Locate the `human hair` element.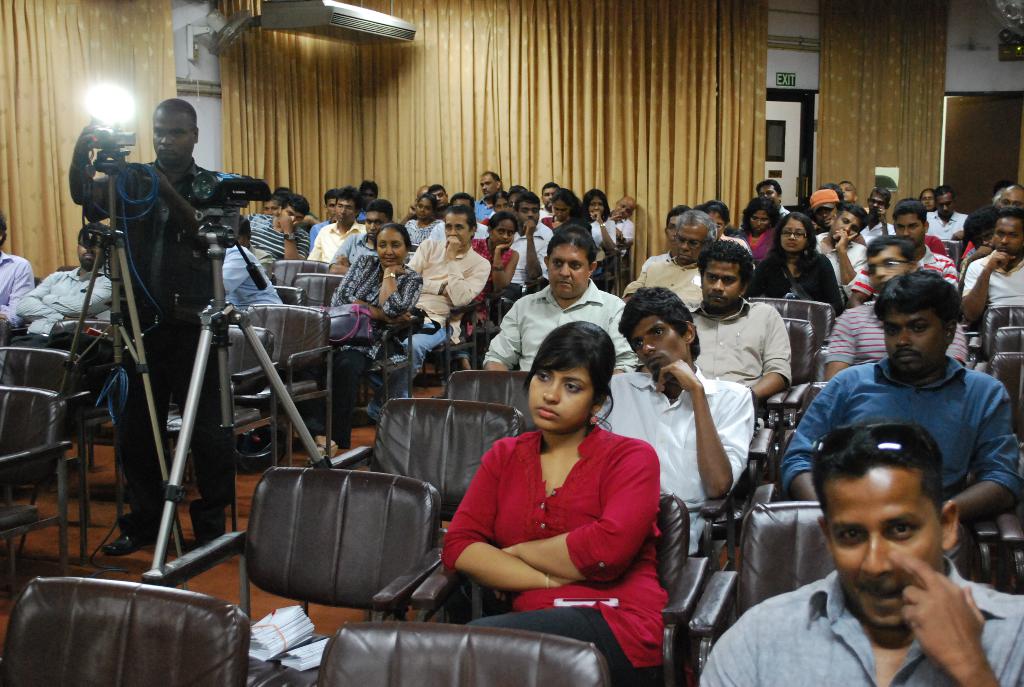
Element bbox: <box>451,191,475,211</box>.
